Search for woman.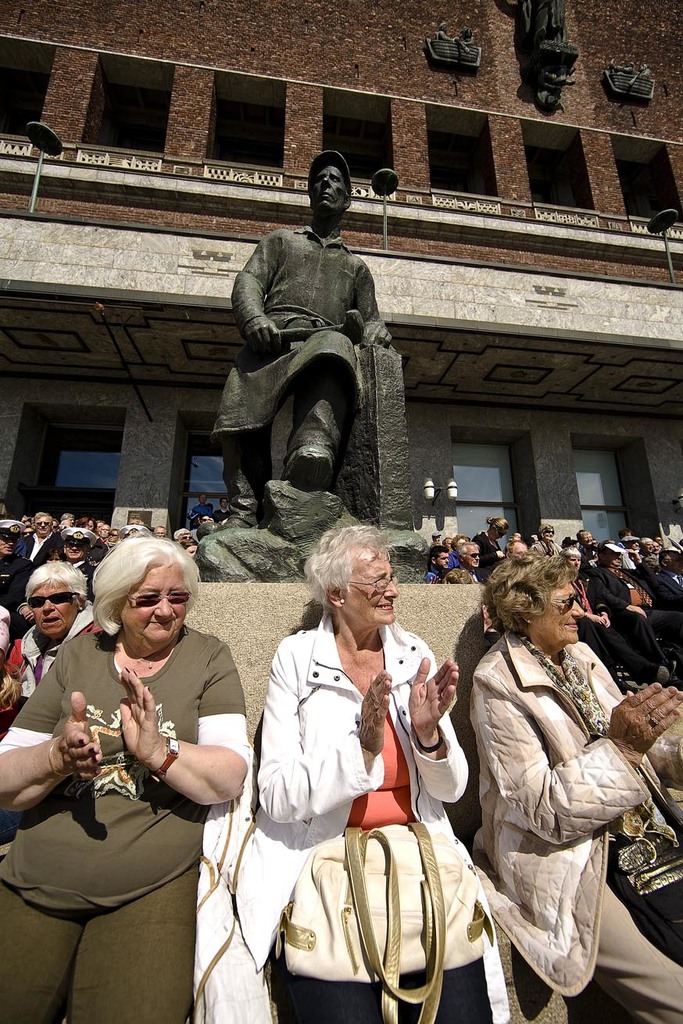
Found at bbox=[464, 552, 682, 1023].
